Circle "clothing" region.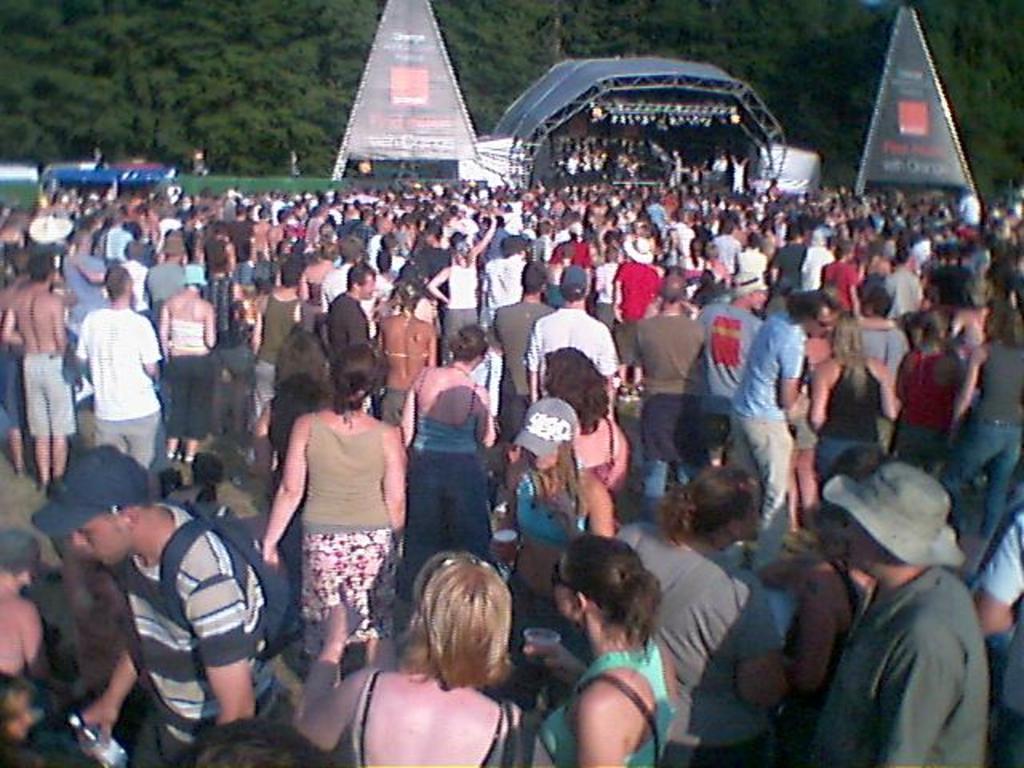
Region: (left=650, top=202, right=667, bottom=224).
